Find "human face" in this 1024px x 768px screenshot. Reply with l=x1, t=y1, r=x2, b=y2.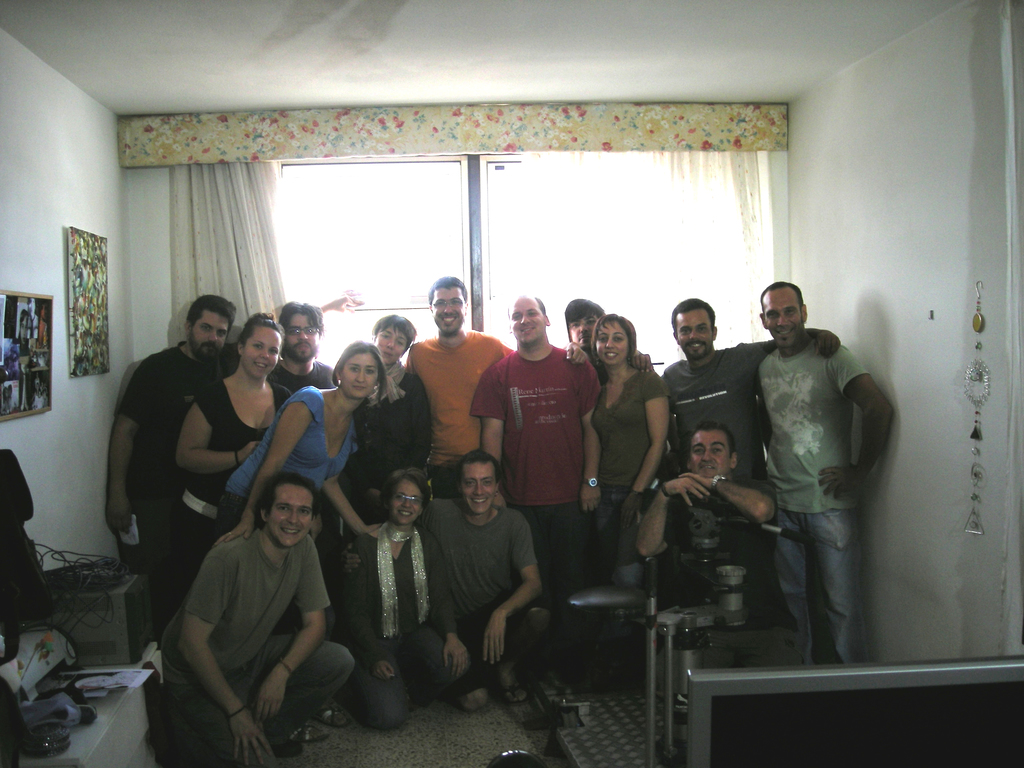
l=373, t=324, r=410, b=364.
